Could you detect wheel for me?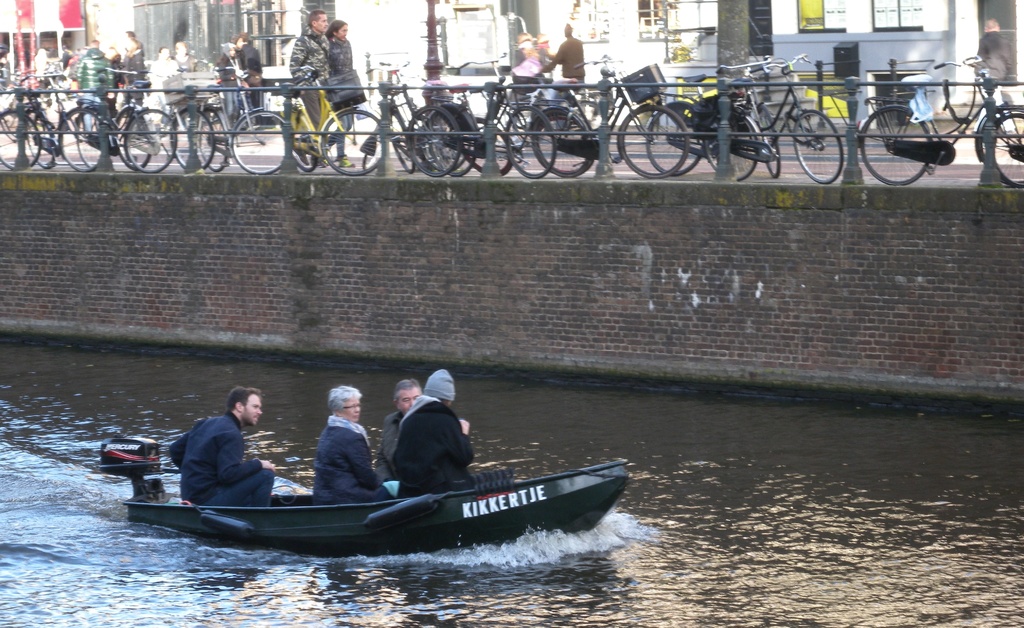
Detection result: l=502, t=106, r=557, b=178.
